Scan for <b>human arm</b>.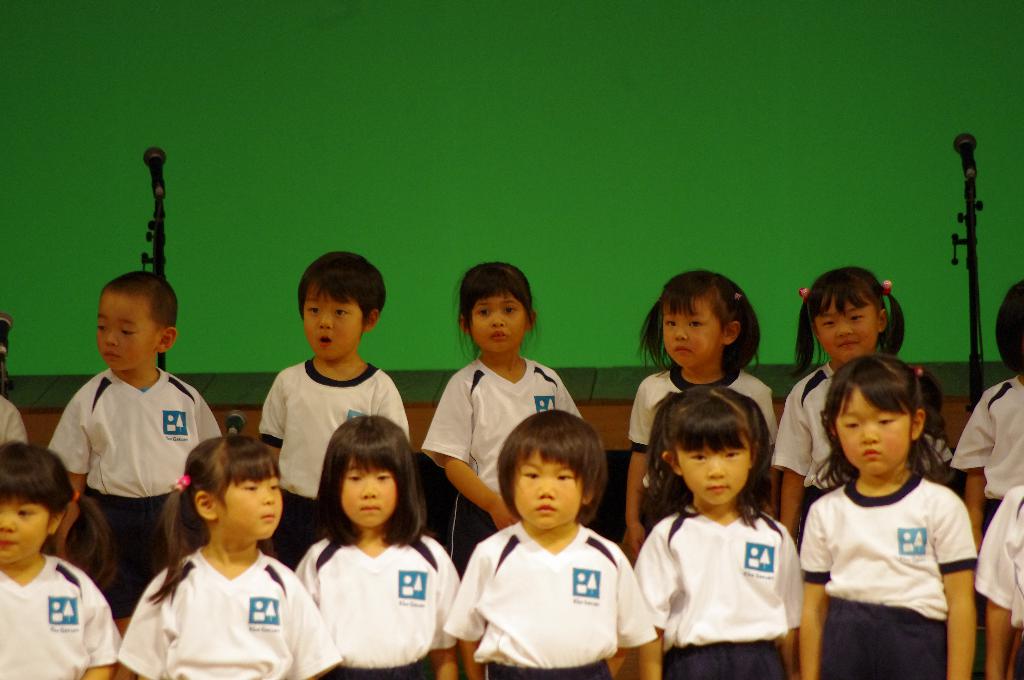
Scan result: (422,376,522,531).
